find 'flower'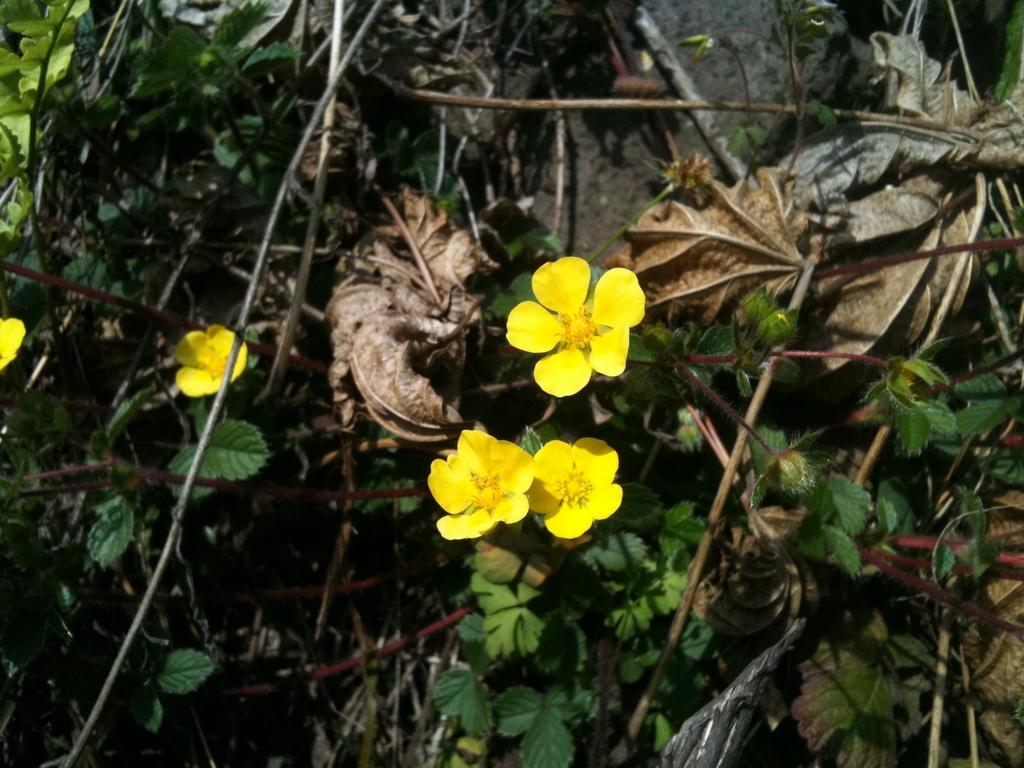
left=525, top=436, right=623, bottom=532
